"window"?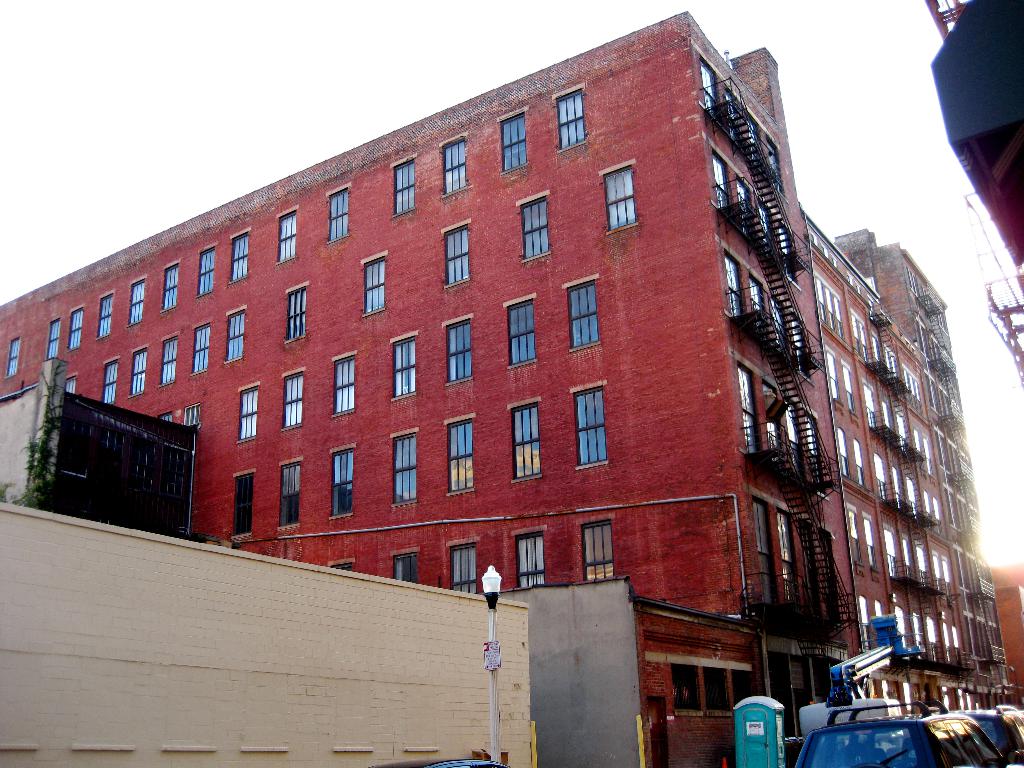
<region>447, 226, 468, 287</region>
